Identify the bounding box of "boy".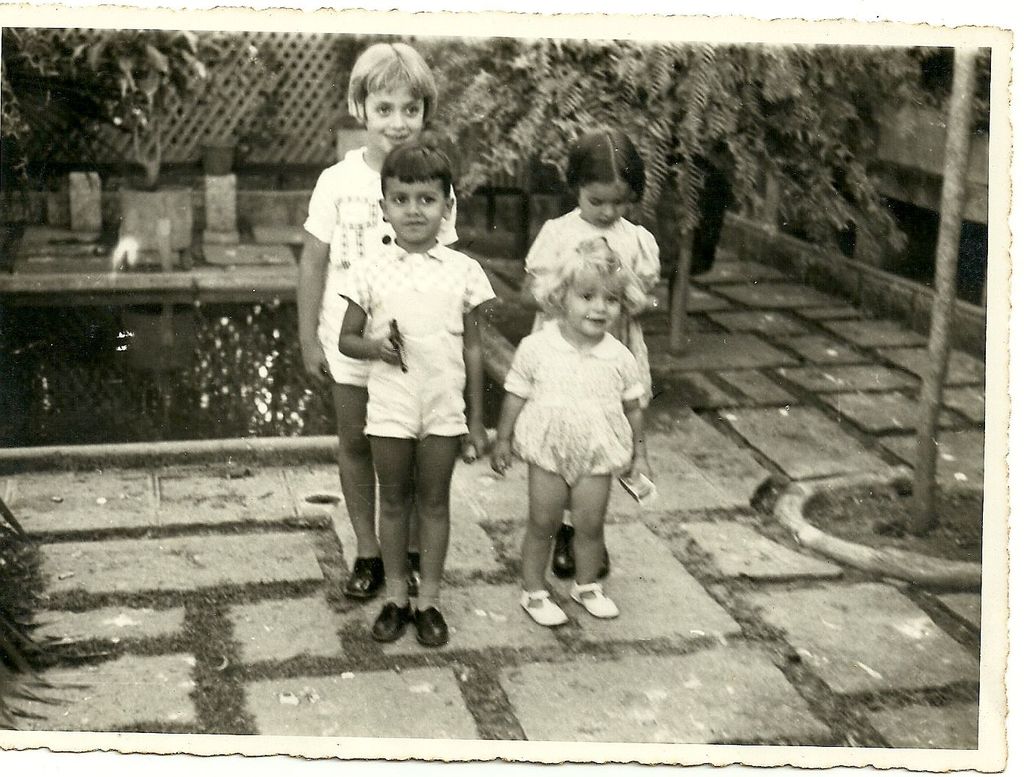
331 138 497 646.
